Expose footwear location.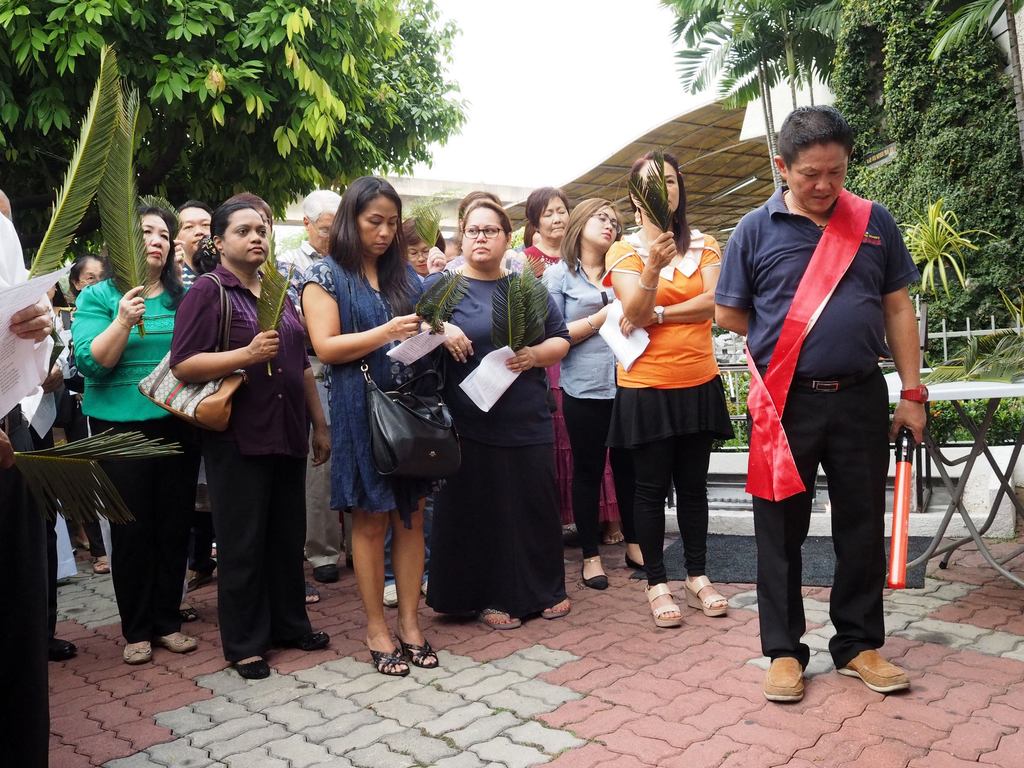
Exposed at BBox(276, 631, 334, 653).
